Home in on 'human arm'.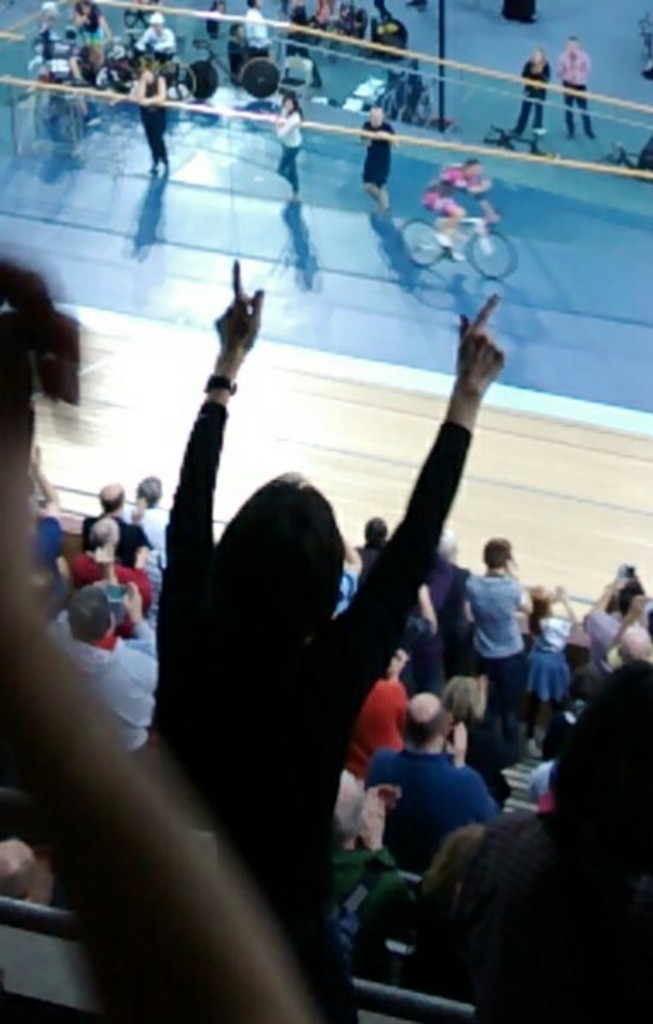
Homed in at (left=275, top=111, right=306, bottom=138).
